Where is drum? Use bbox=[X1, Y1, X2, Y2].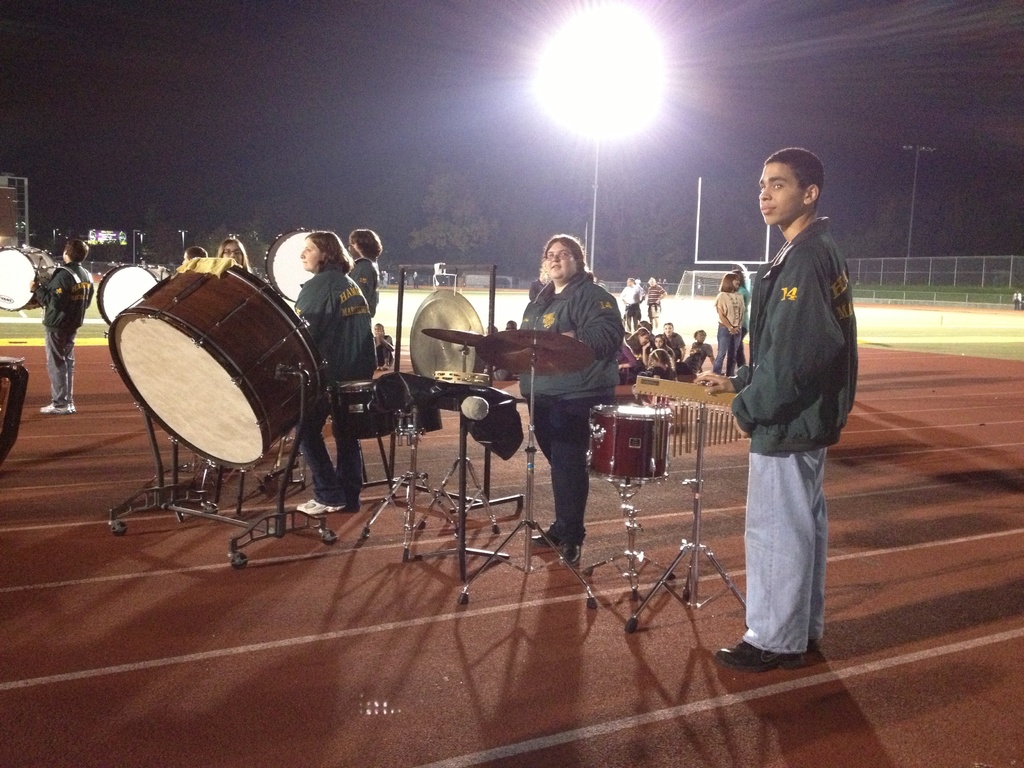
bbox=[0, 246, 59, 307].
